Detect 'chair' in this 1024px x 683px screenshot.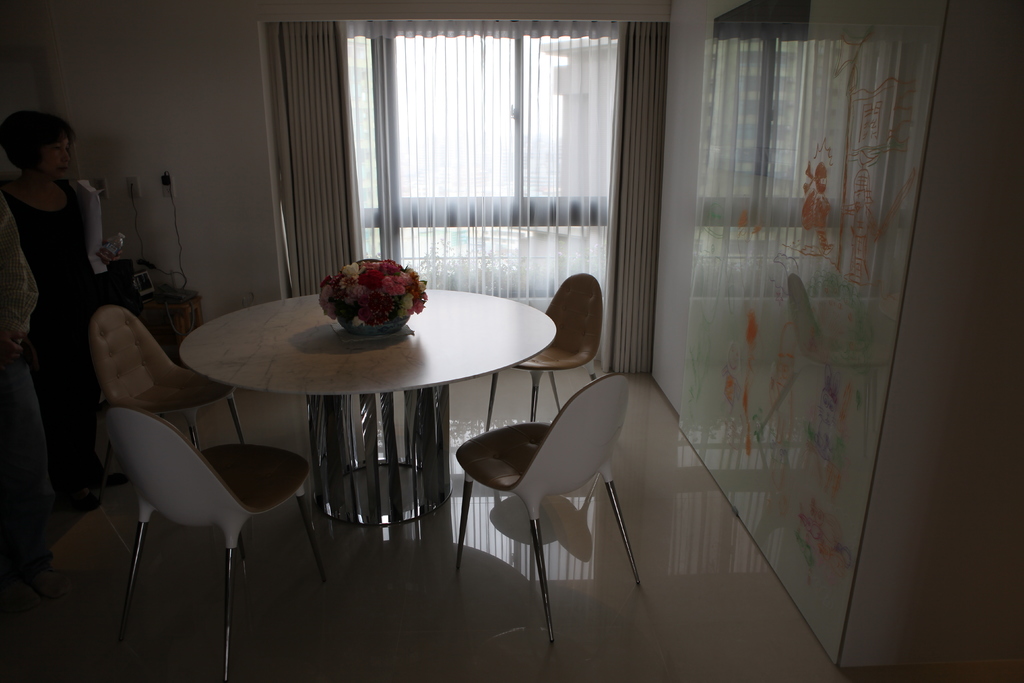
Detection: x1=484, y1=270, x2=604, y2=431.
